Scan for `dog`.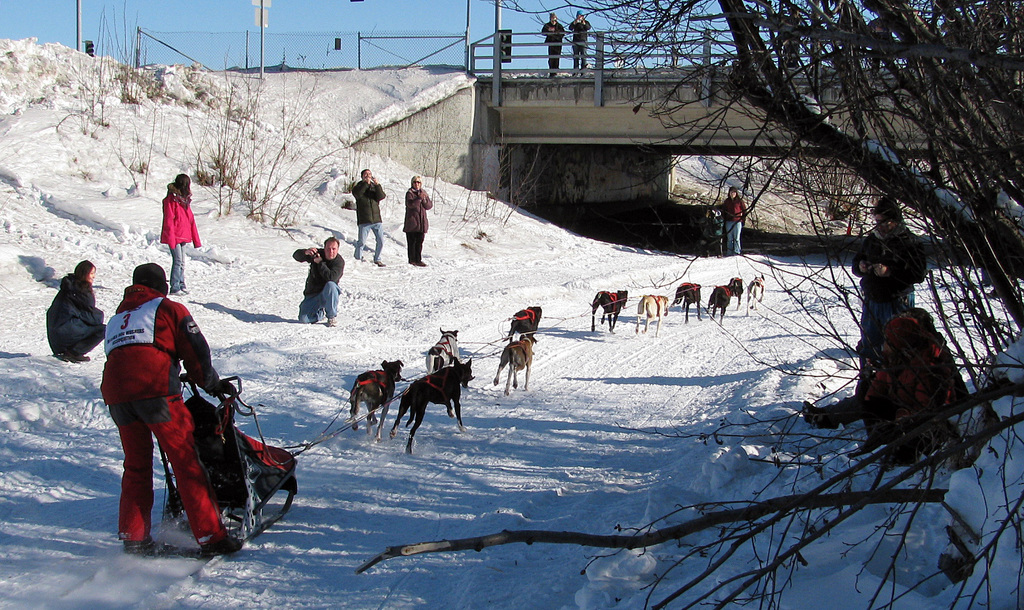
Scan result: [425, 327, 458, 379].
